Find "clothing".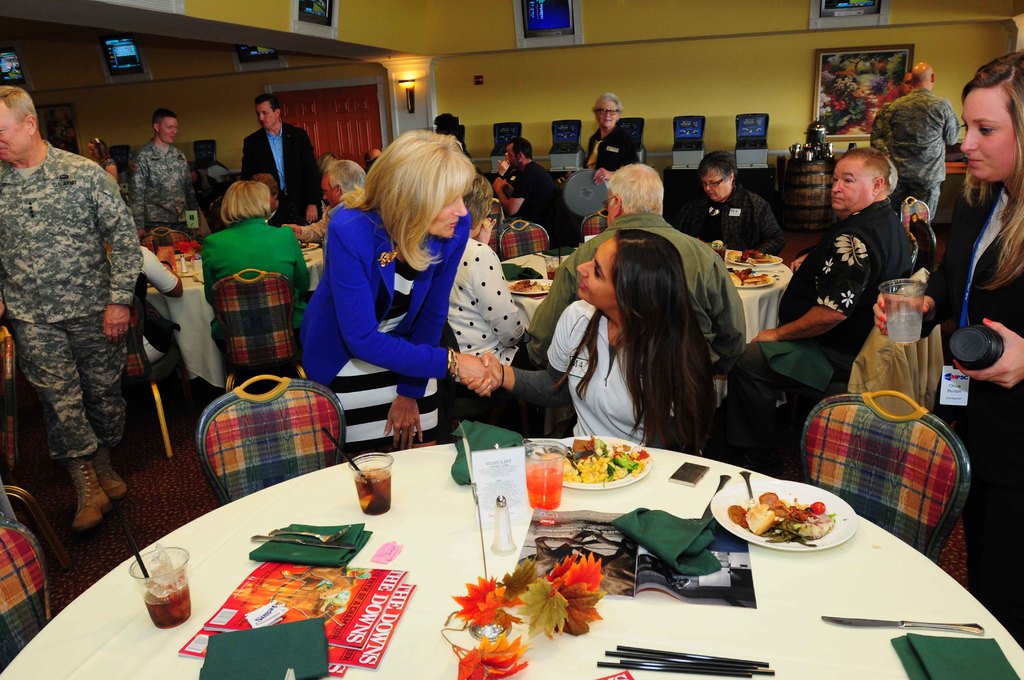
locate(524, 211, 749, 352).
